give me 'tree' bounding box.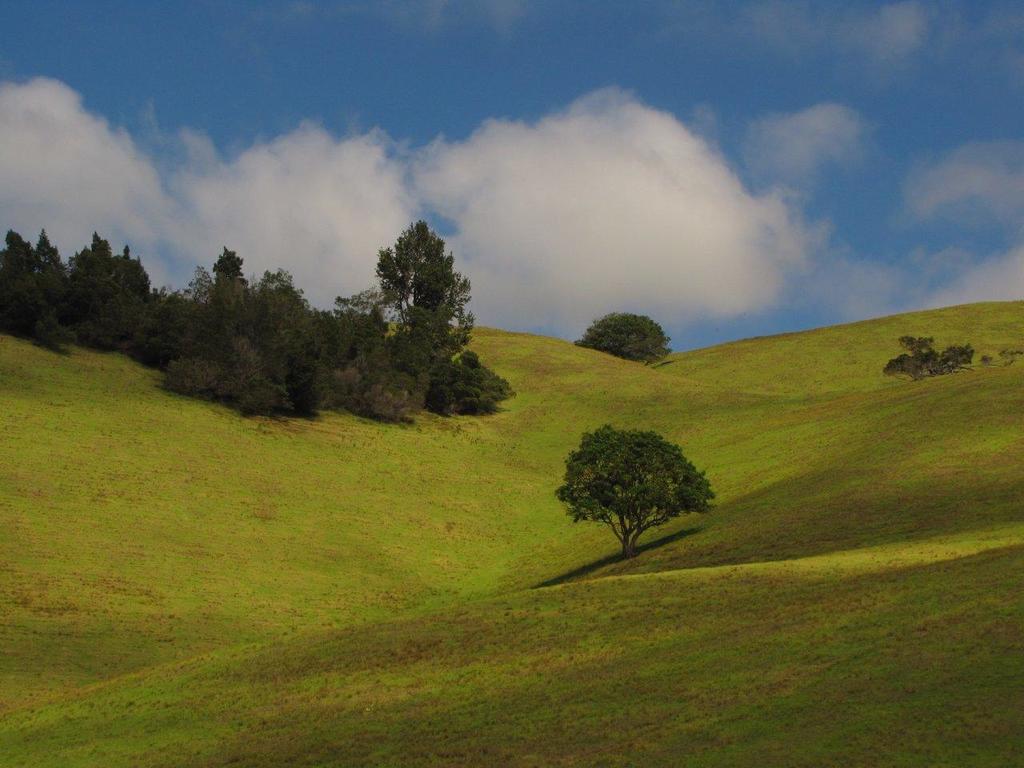
(369, 218, 469, 344).
